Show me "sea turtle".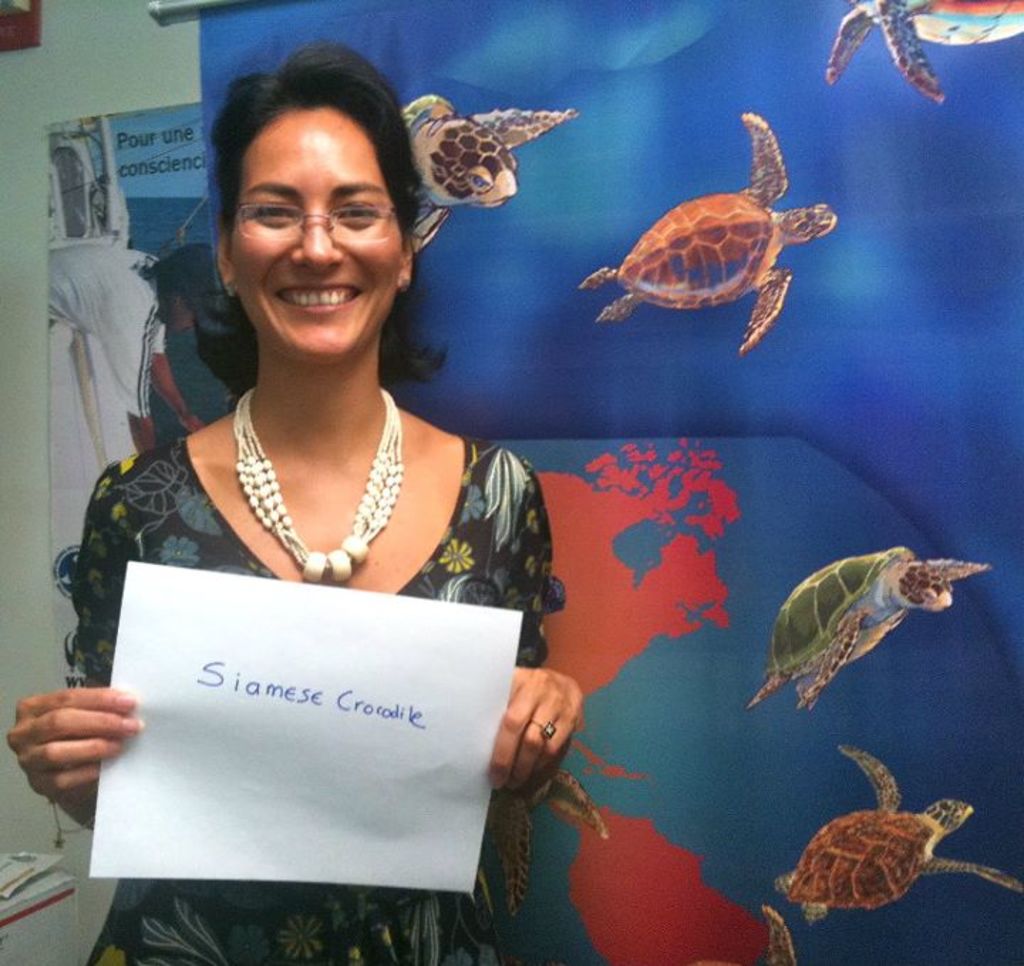
"sea turtle" is here: 826:0:937:107.
